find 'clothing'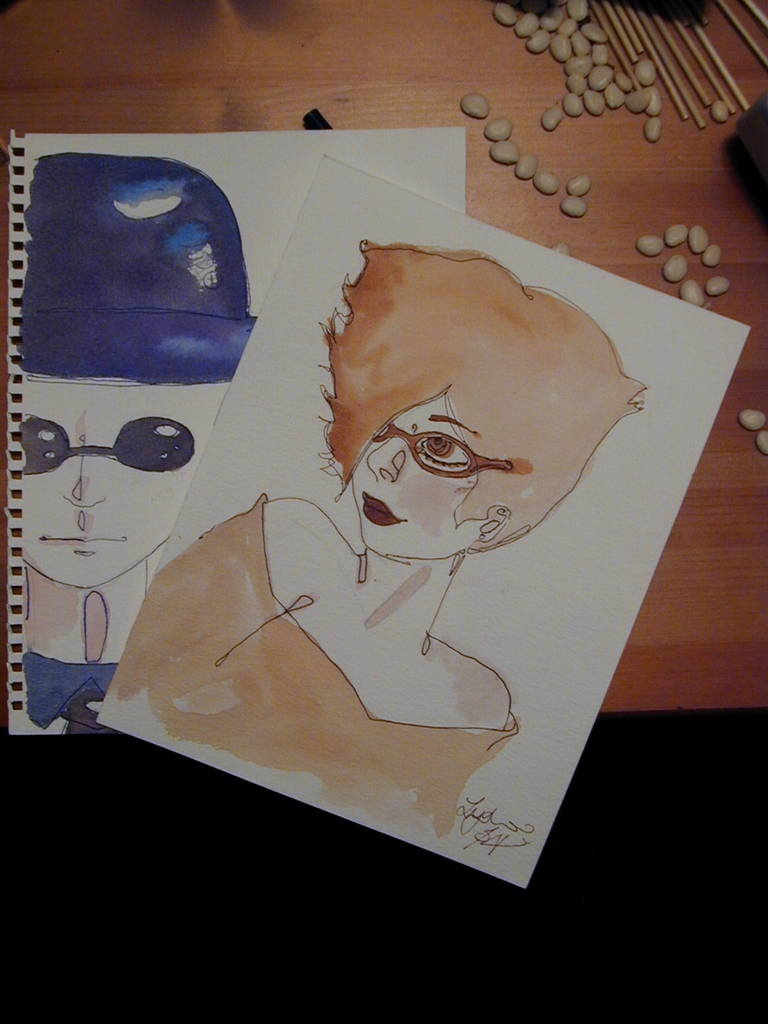
locate(7, 649, 117, 729)
